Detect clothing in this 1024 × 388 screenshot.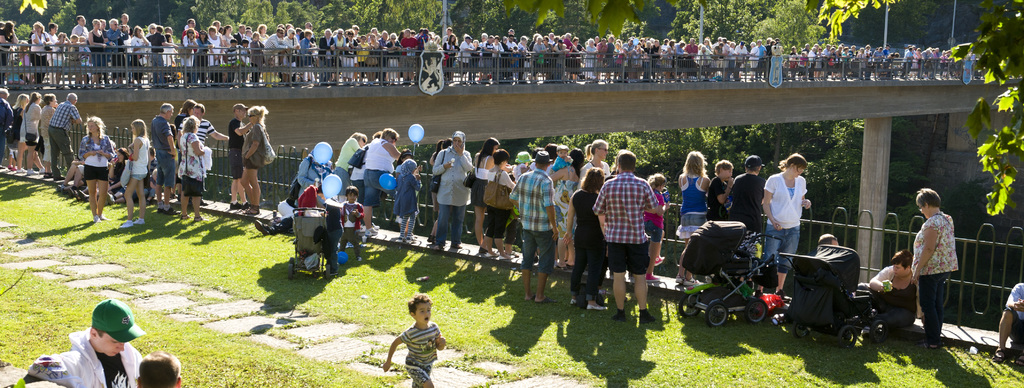
Detection: select_region(592, 173, 657, 275).
